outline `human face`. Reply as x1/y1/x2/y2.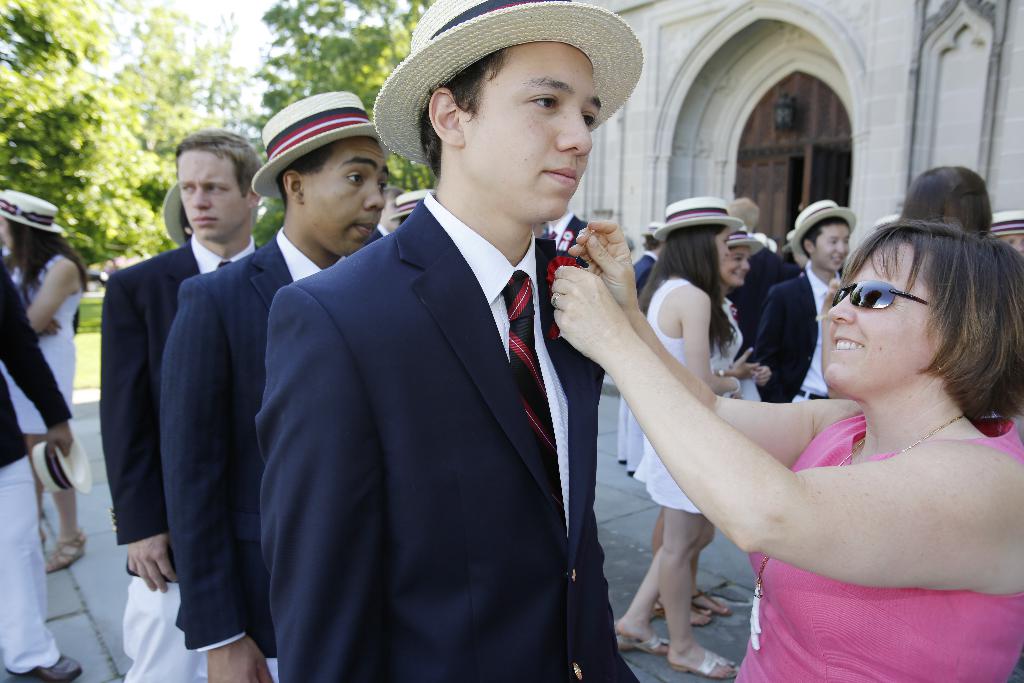
463/45/601/229.
